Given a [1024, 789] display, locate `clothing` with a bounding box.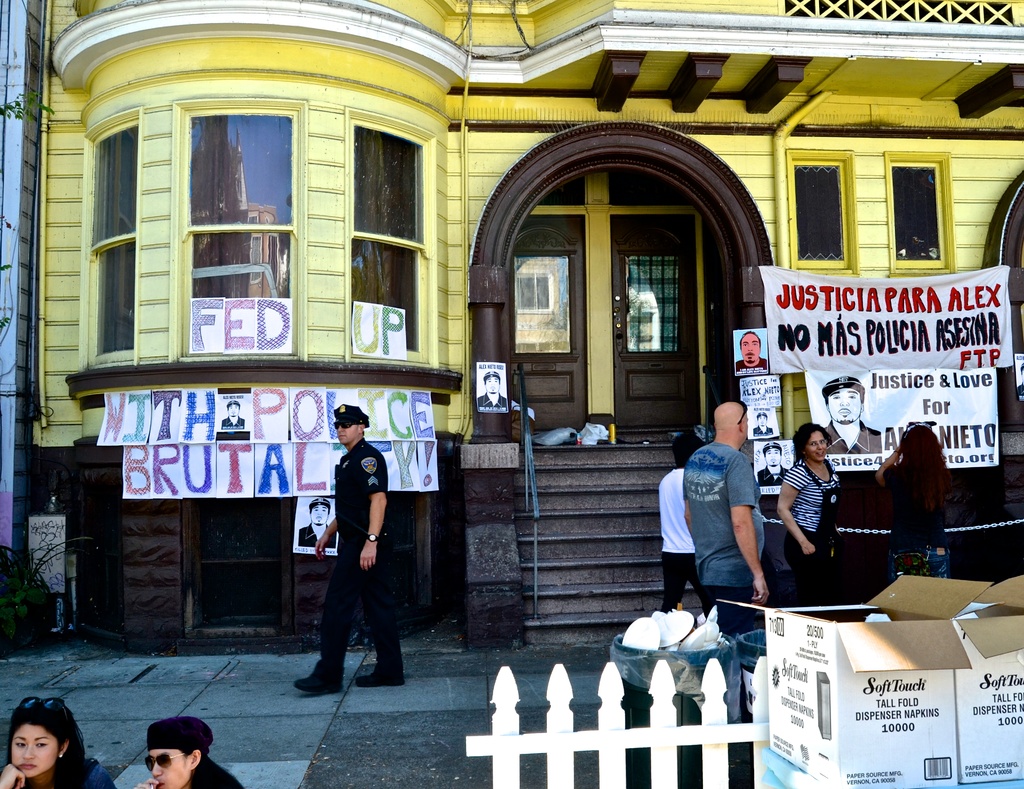
Located: 782,459,835,600.
